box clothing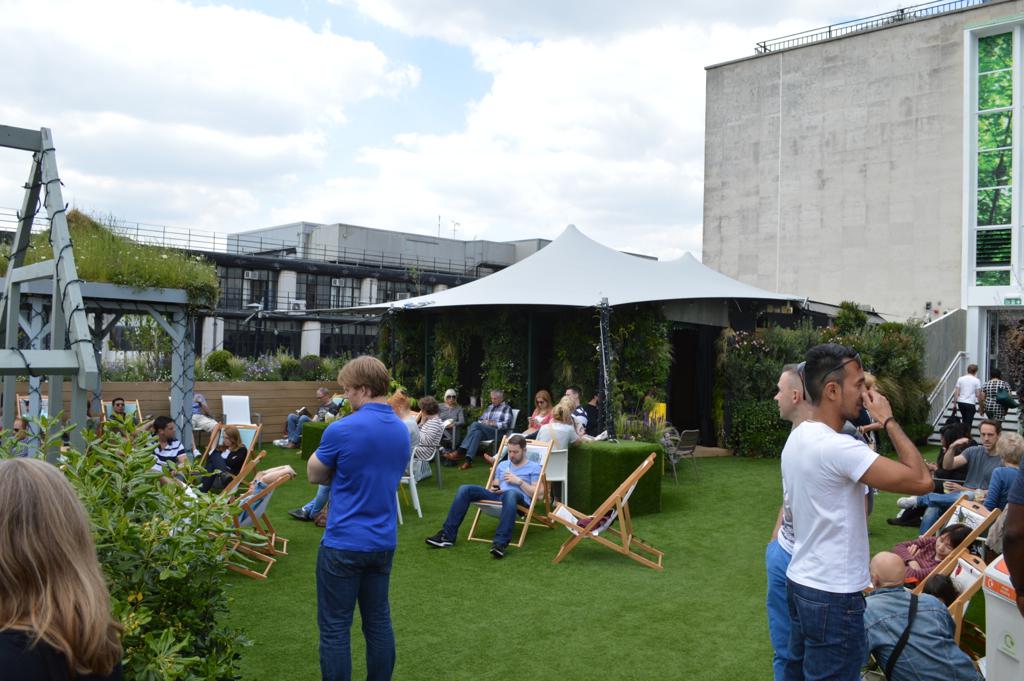
<region>454, 401, 514, 460</region>
